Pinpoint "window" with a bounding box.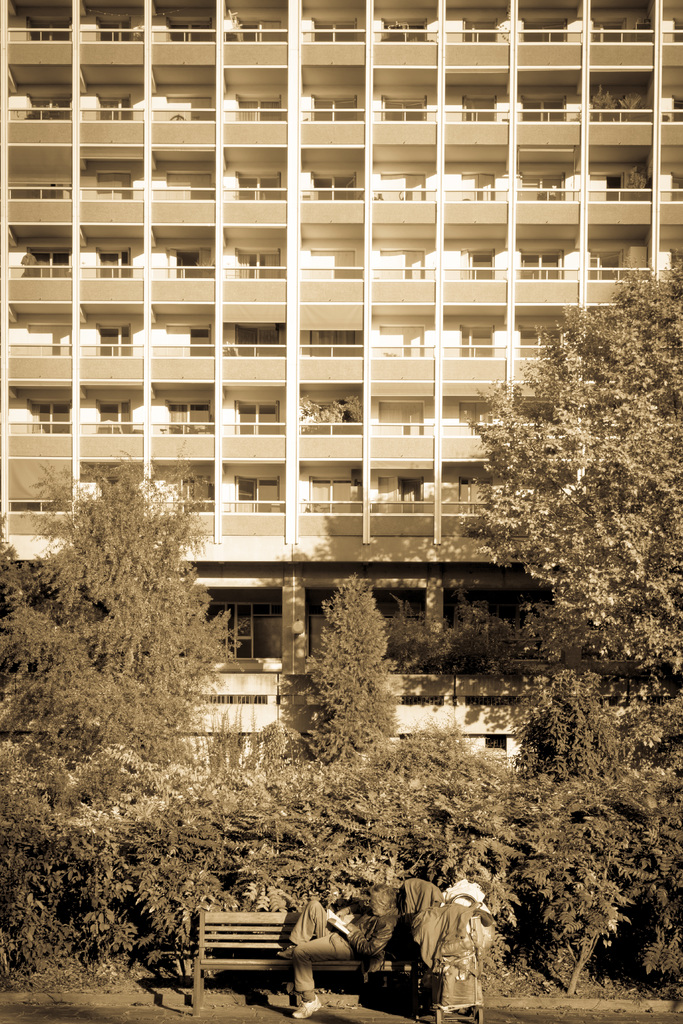
24,399,73,432.
